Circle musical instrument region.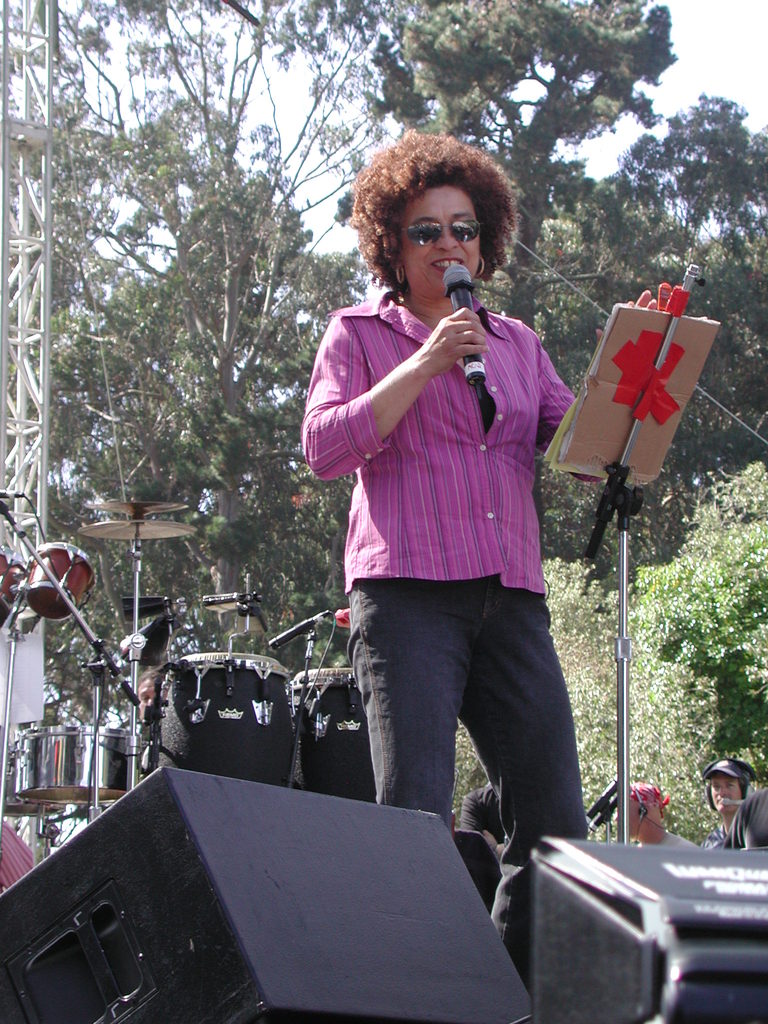
Region: rect(147, 632, 311, 779).
